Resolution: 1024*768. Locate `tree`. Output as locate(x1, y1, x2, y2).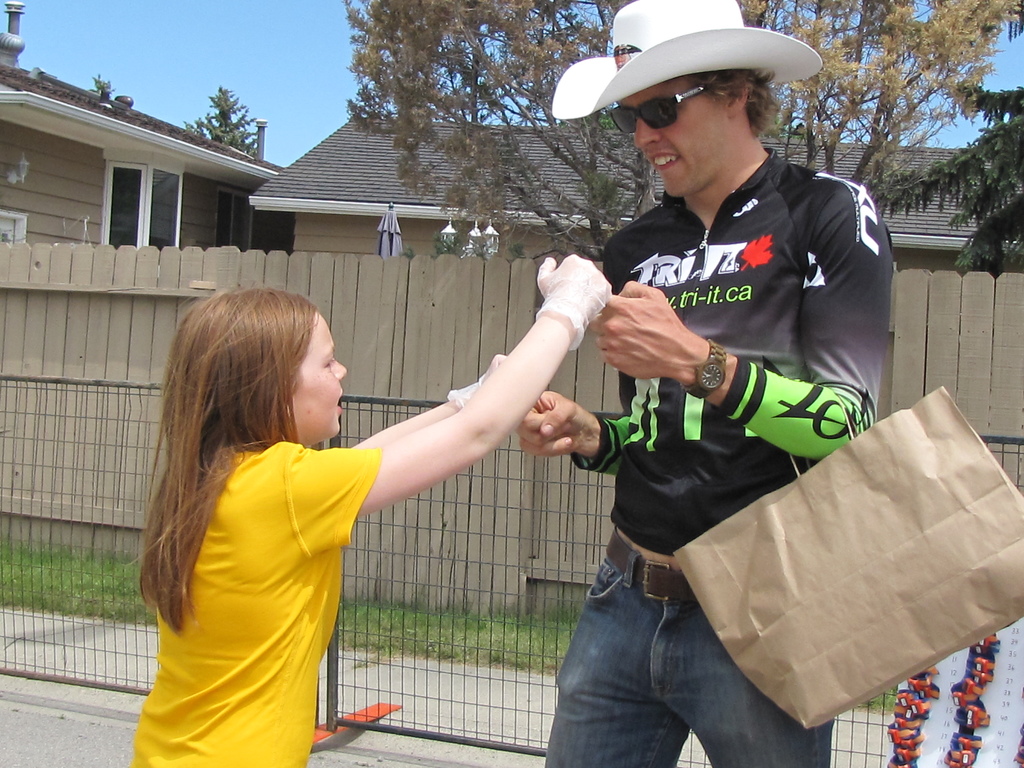
locate(181, 84, 269, 159).
